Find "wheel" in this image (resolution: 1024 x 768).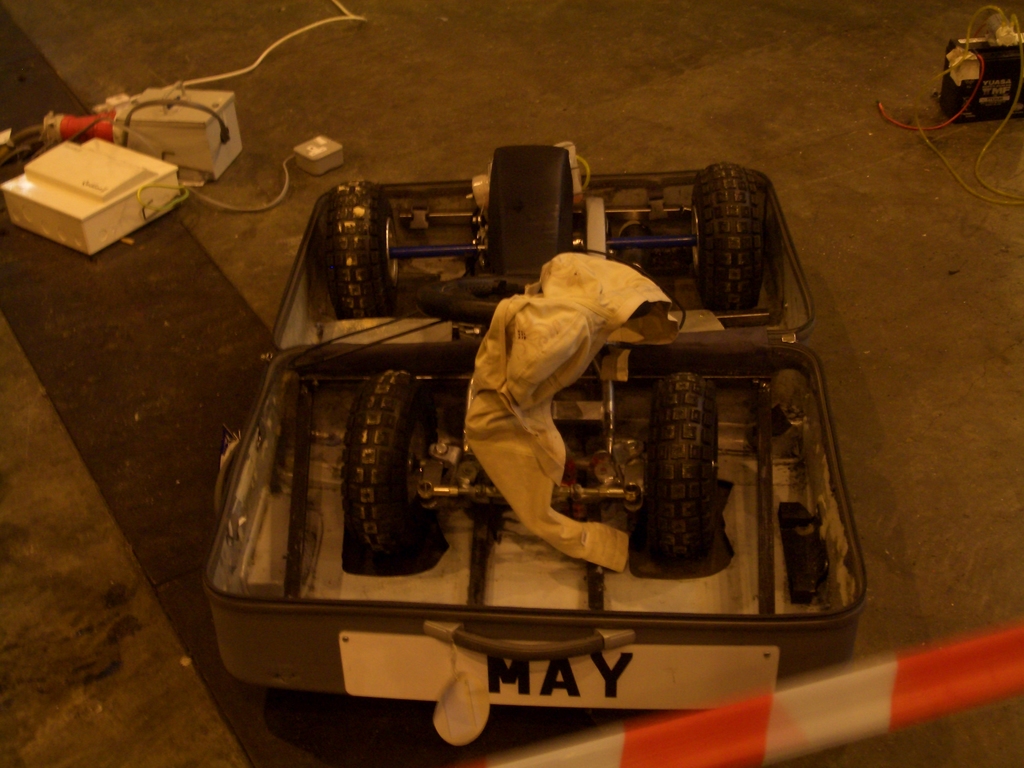
[483,148,568,271].
